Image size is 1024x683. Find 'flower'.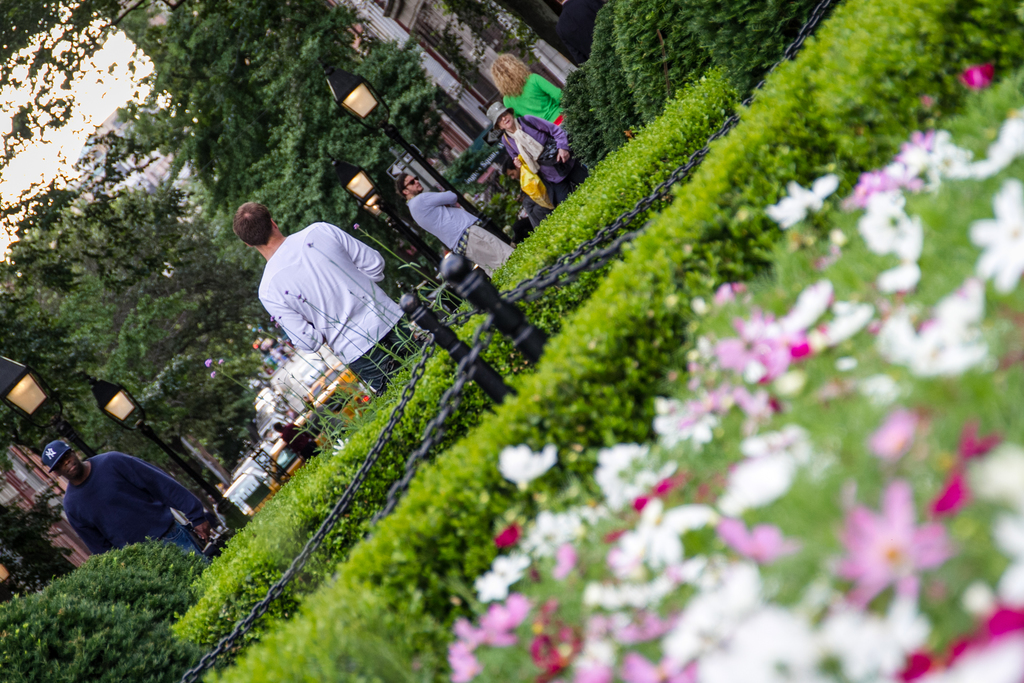
(left=500, top=446, right=553, bottom=486).
